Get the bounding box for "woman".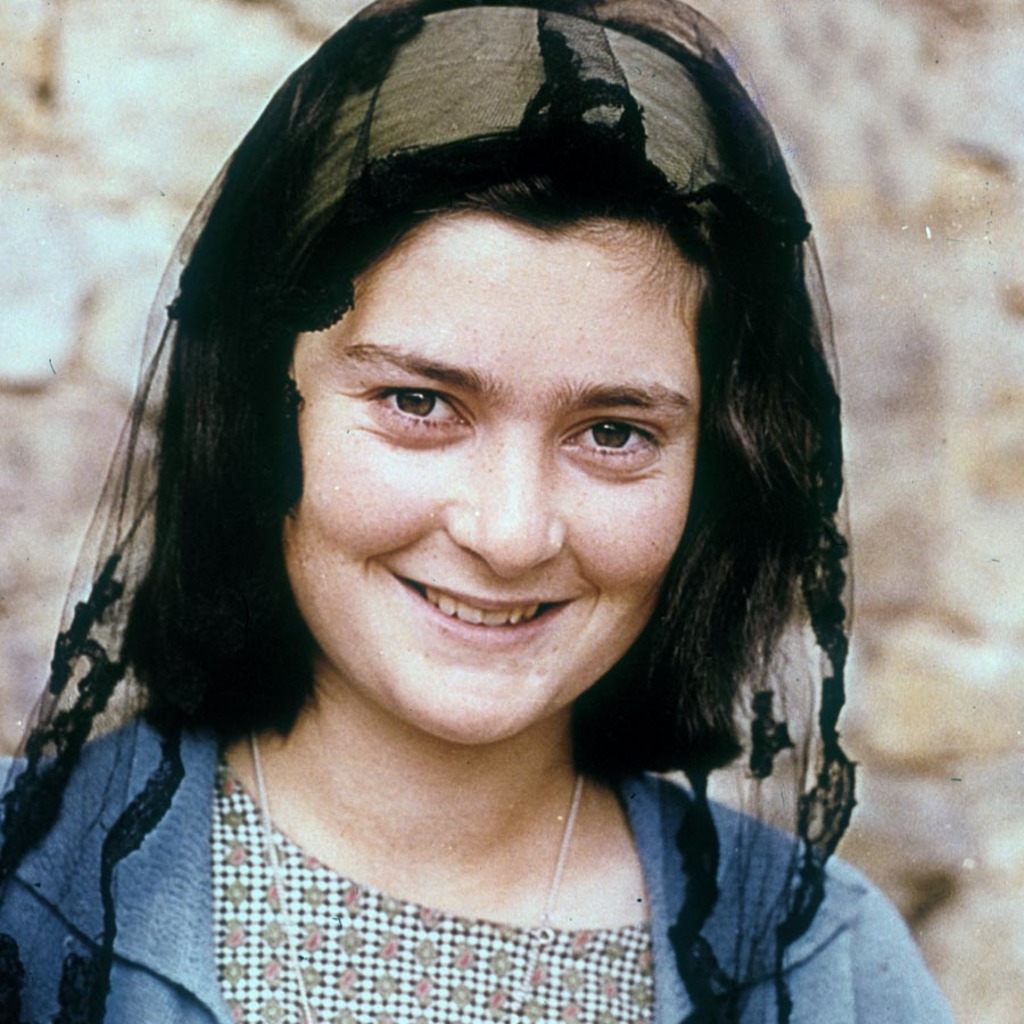
(x1=0, y1=36, x2=996, y2=1005).
